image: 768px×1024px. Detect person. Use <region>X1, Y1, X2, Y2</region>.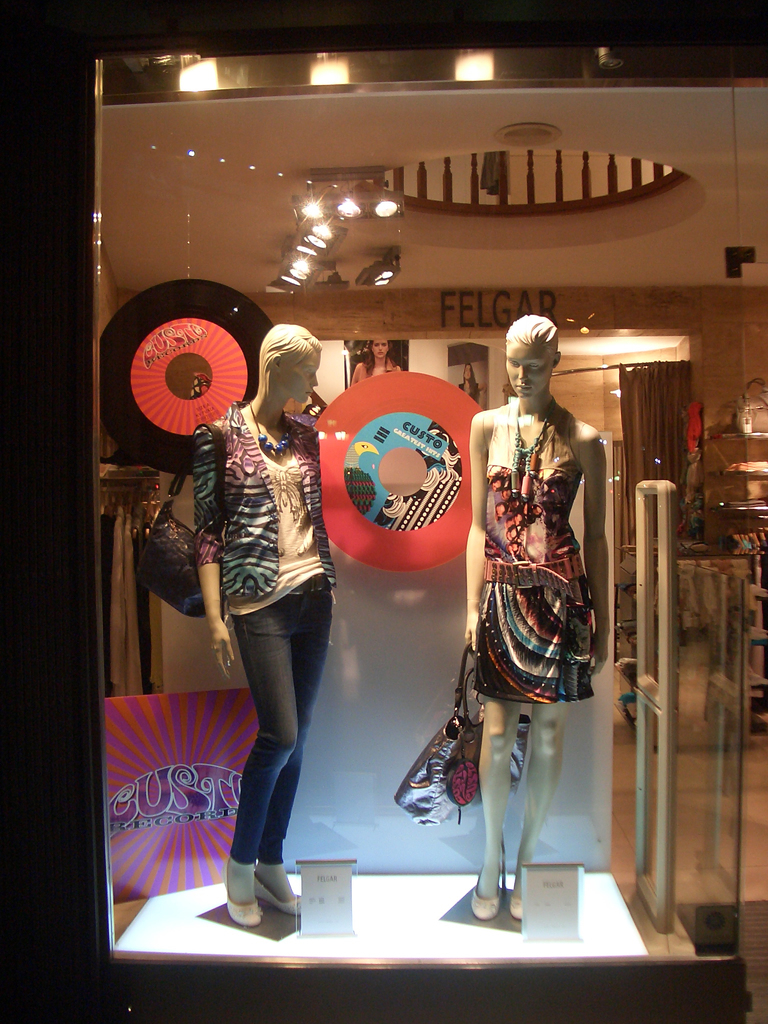
<region>464, 312, 609, 917</region>.
